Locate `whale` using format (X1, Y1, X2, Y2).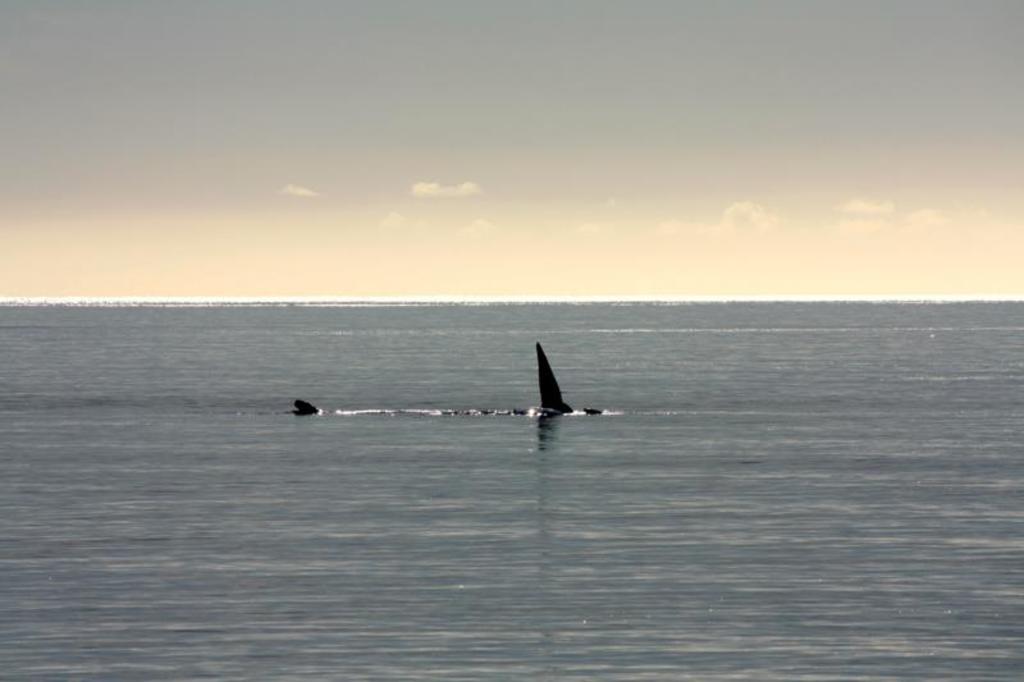
(513, 333, 612, 426).
